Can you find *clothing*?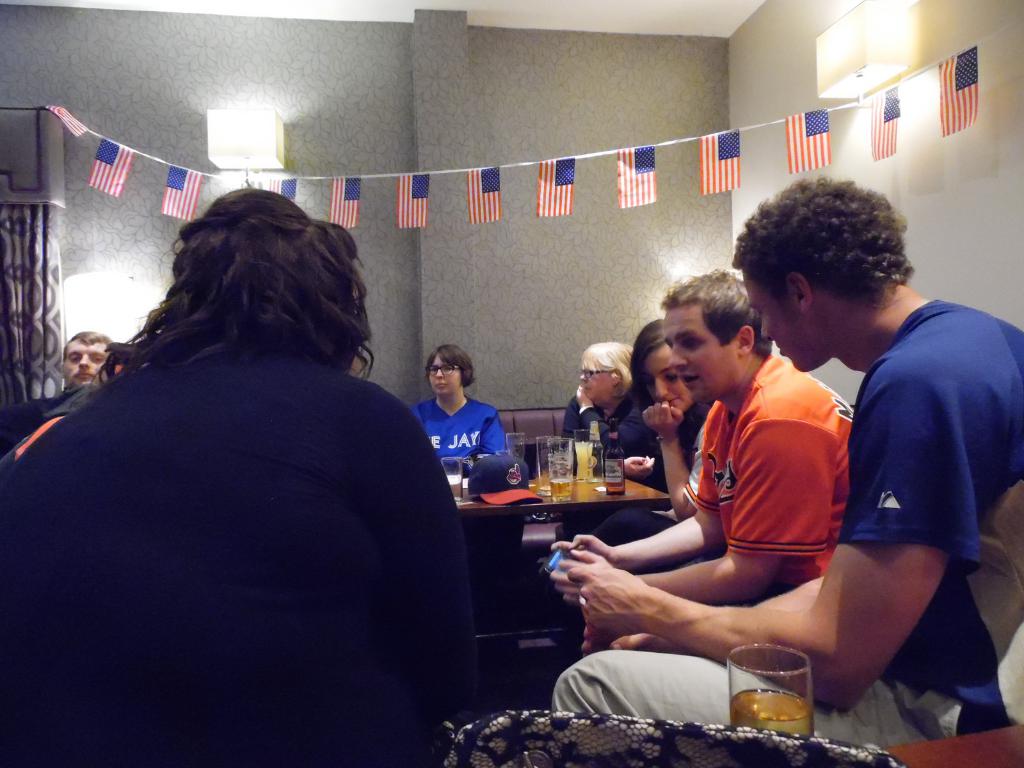
Yes, bounding box: [left=696, top=346, right=867, bottom=584].
